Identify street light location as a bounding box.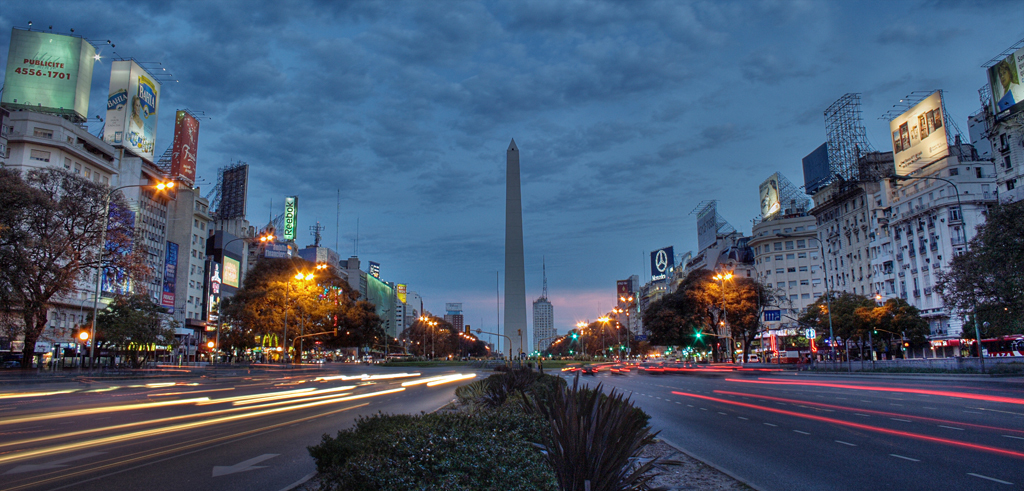
pyautogui.locateOnScreen(618, 293, 643, 361).
